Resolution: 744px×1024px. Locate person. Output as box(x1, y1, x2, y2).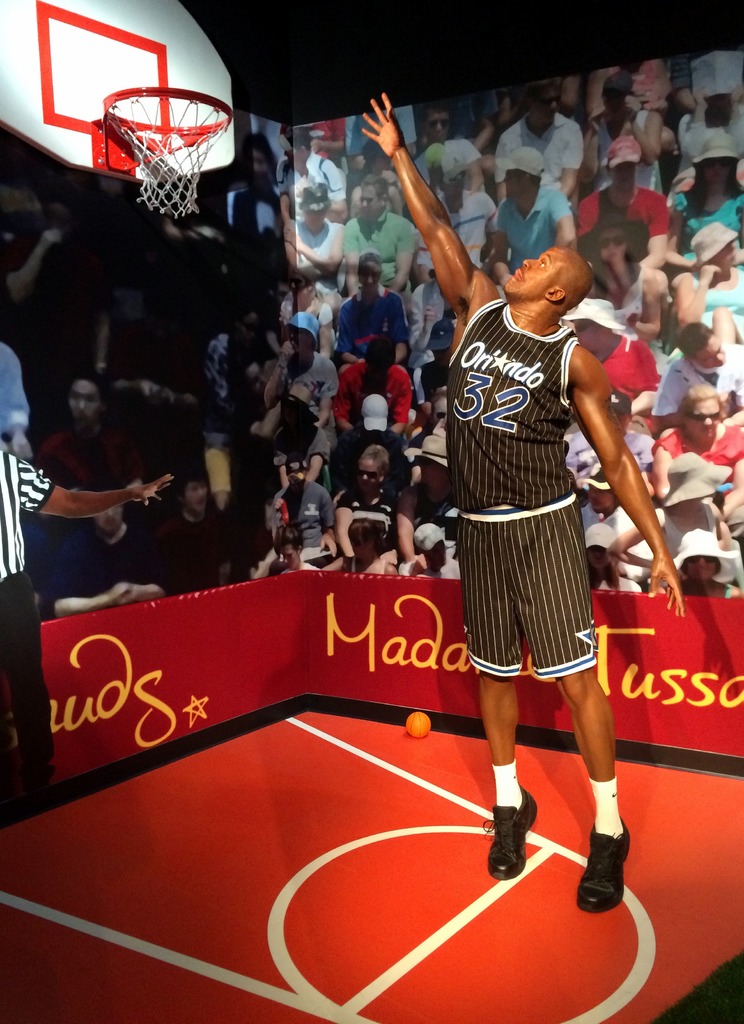
box(270, 128, 346, 223).
